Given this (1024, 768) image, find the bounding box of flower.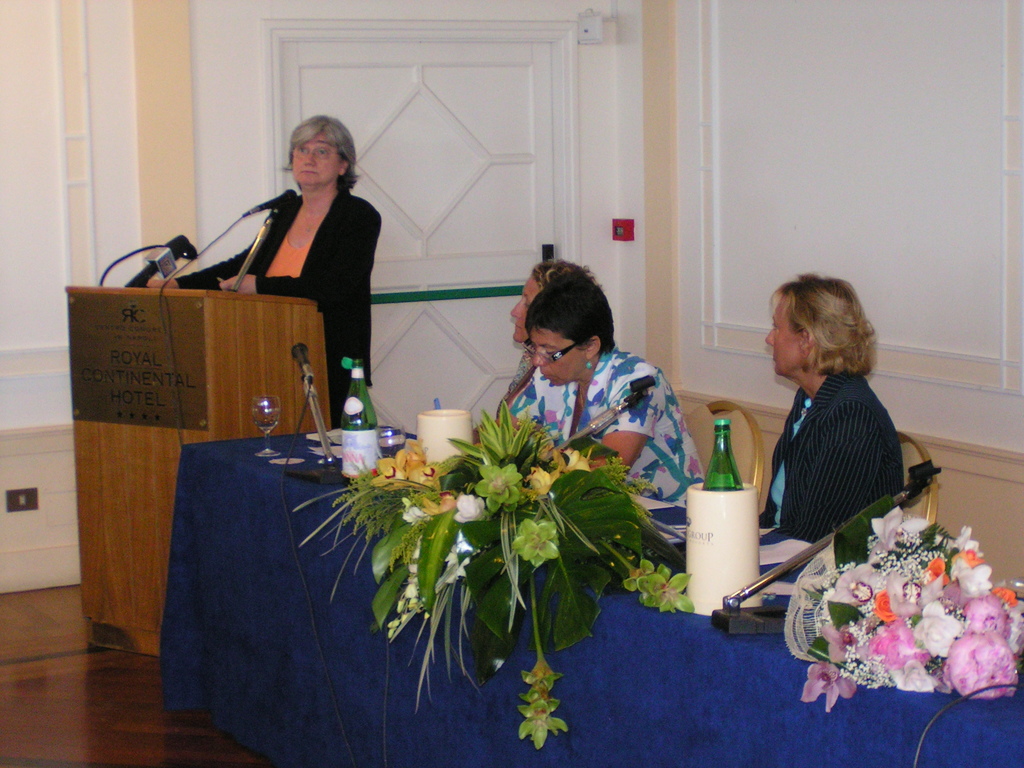
996, 590, 1021, 609.
